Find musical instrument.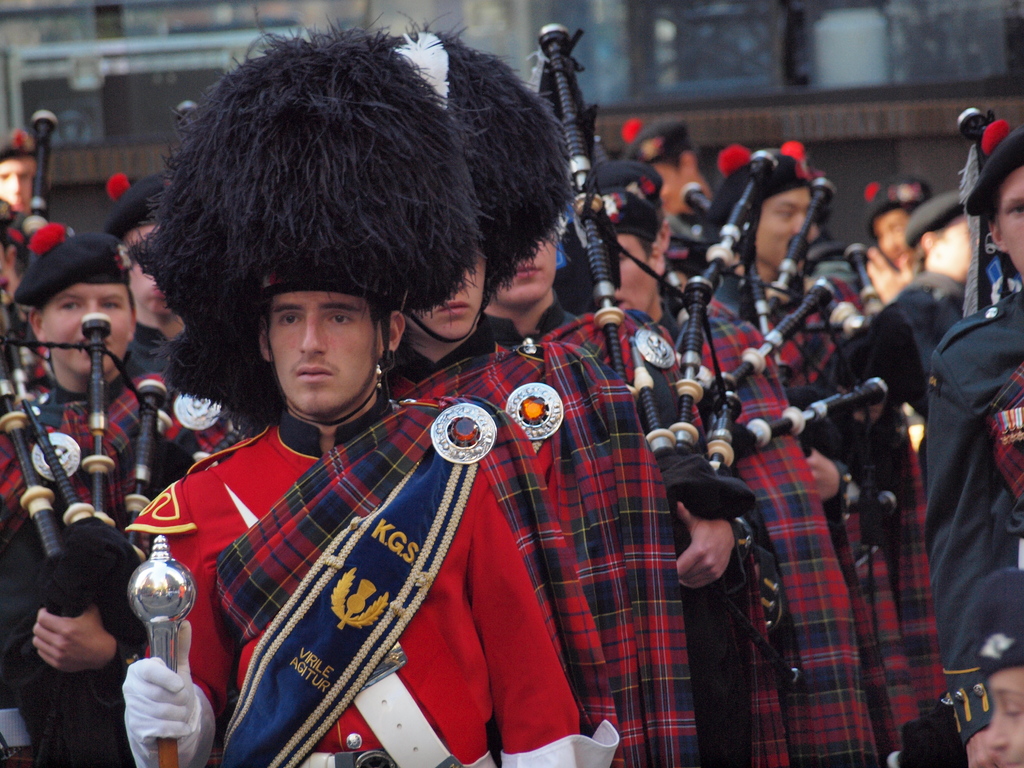
BBox(0, 301, 170, 767).
